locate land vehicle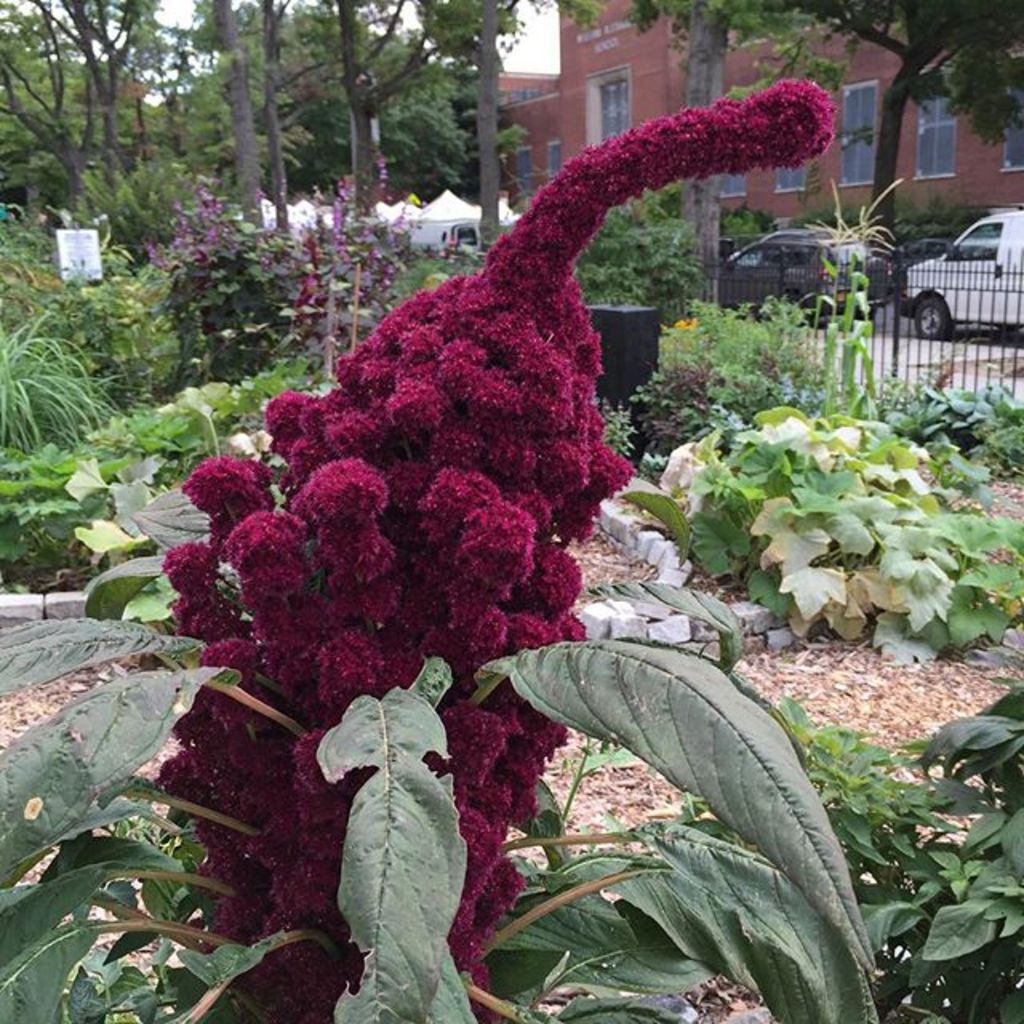
<box>898,235,954,282</box>
